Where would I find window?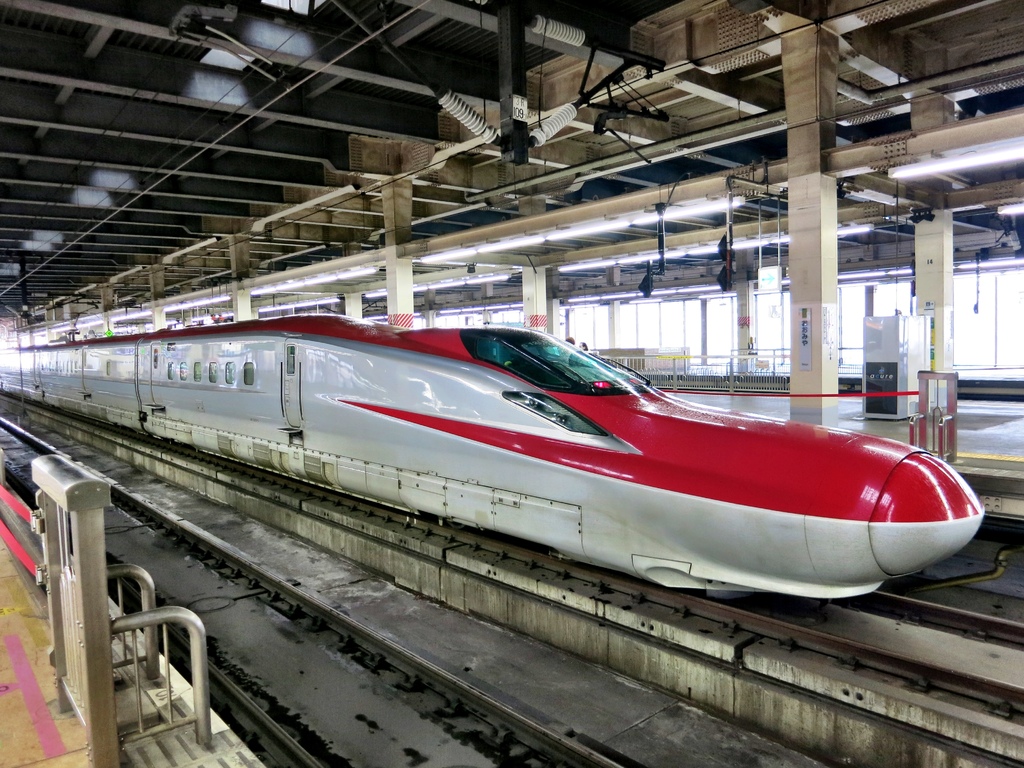
At BBox(211, 362, 217, 381).
